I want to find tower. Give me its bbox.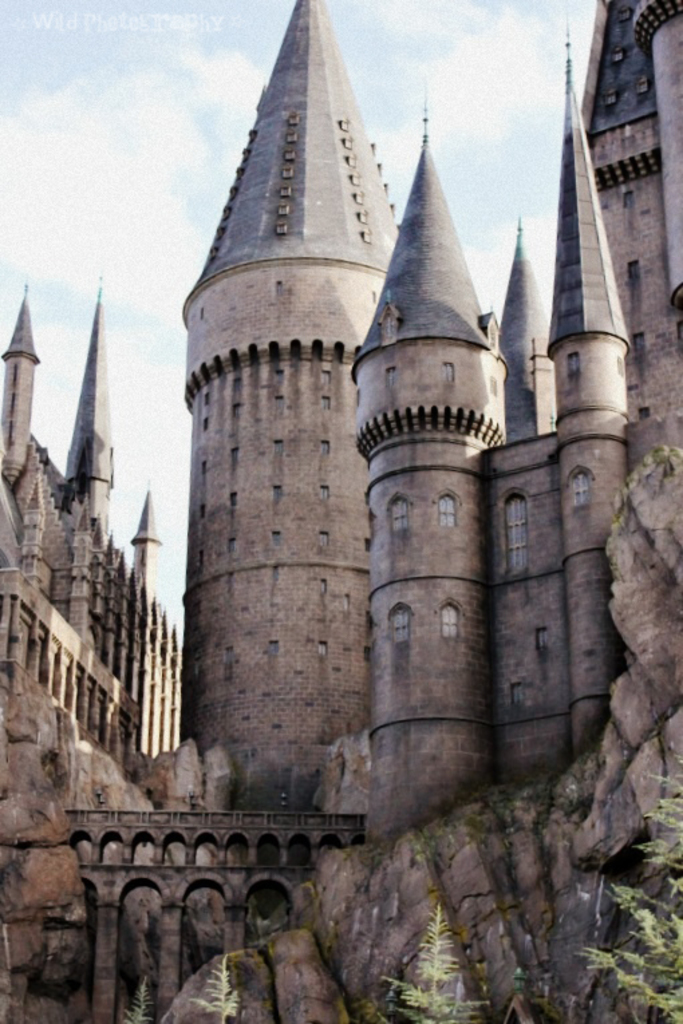
<box>0,311,43,505</box>.
